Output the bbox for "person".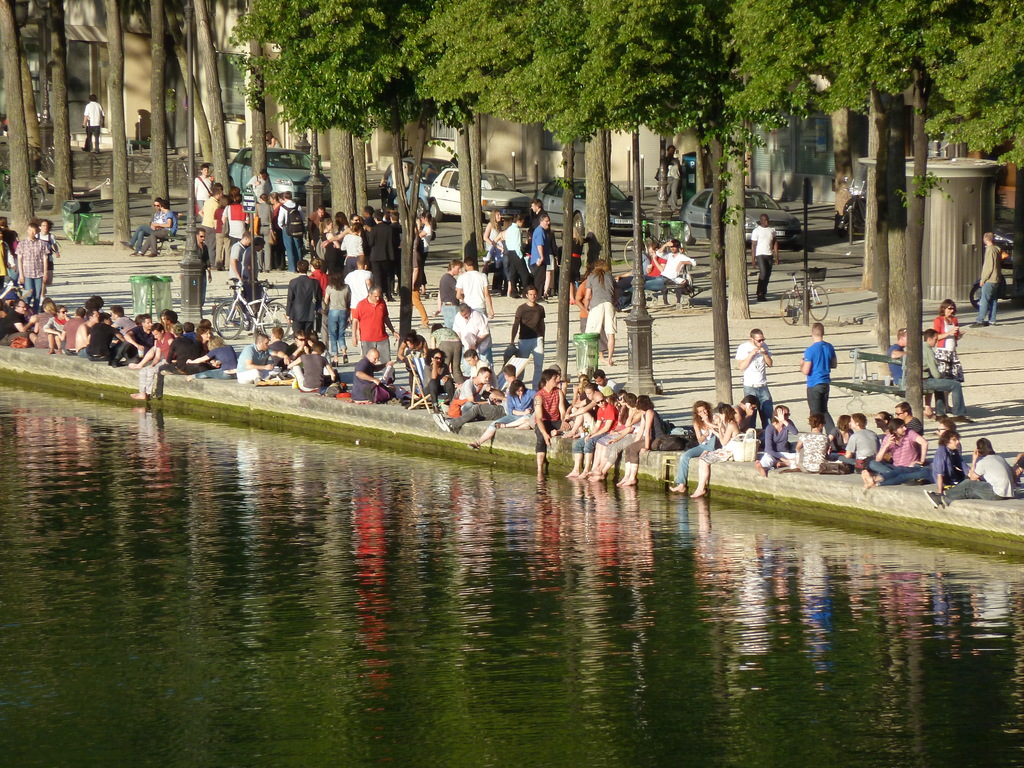
[0, 226, 8, 292].
